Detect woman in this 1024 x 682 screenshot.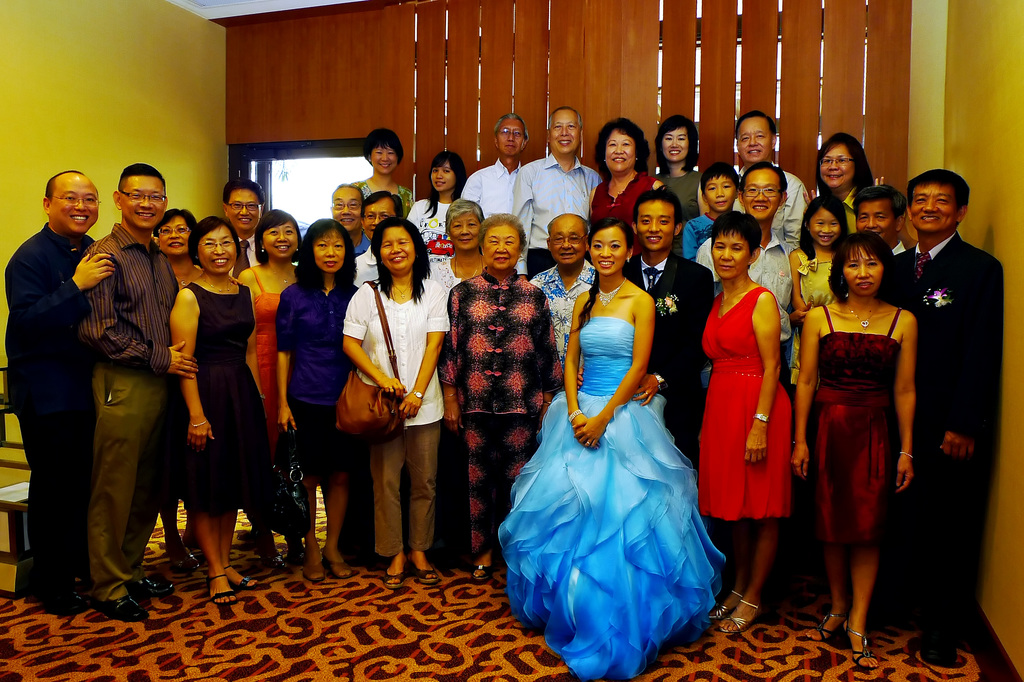
Detection: detection(701, 208, 786, 630).
